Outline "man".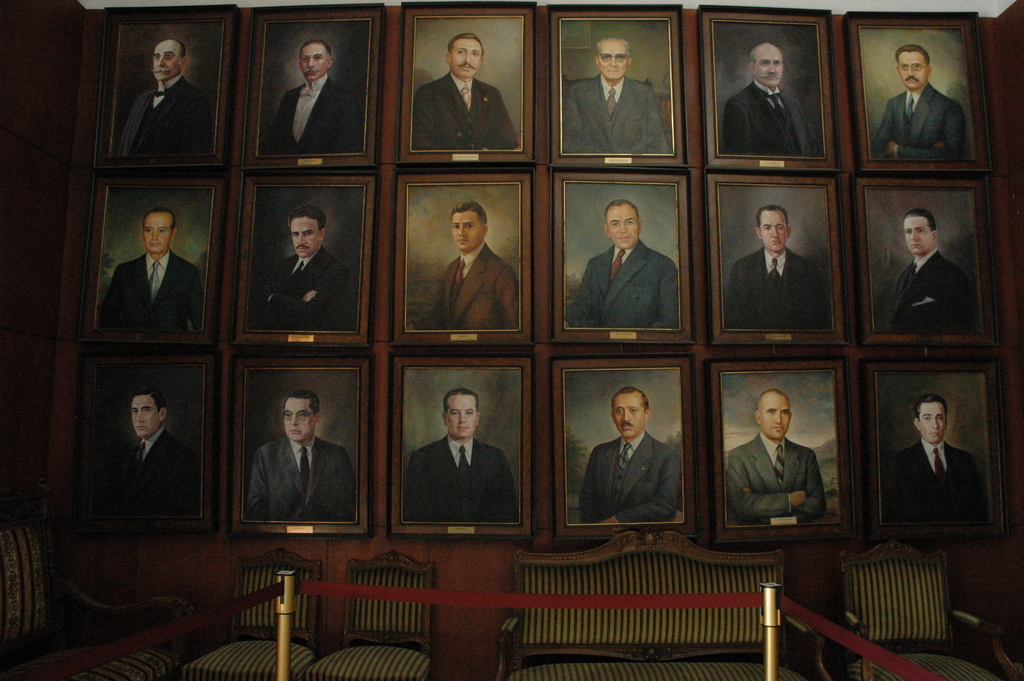
Outline: [left=253, top=393, right=356, bottom=520].
